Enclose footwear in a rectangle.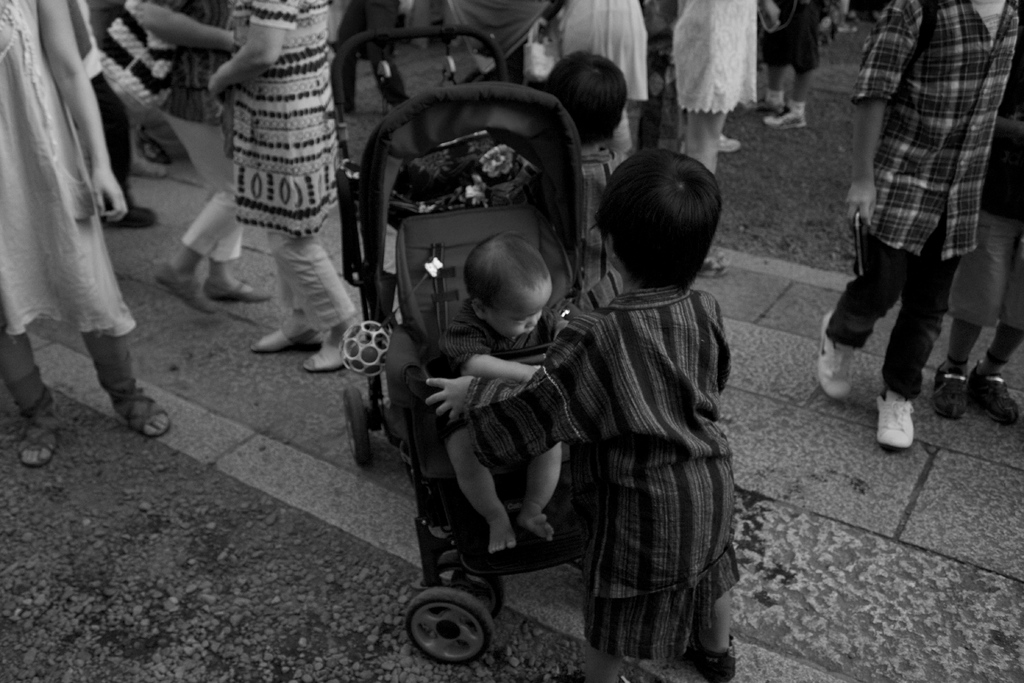
bbox=(100, 374, 172, 438).
